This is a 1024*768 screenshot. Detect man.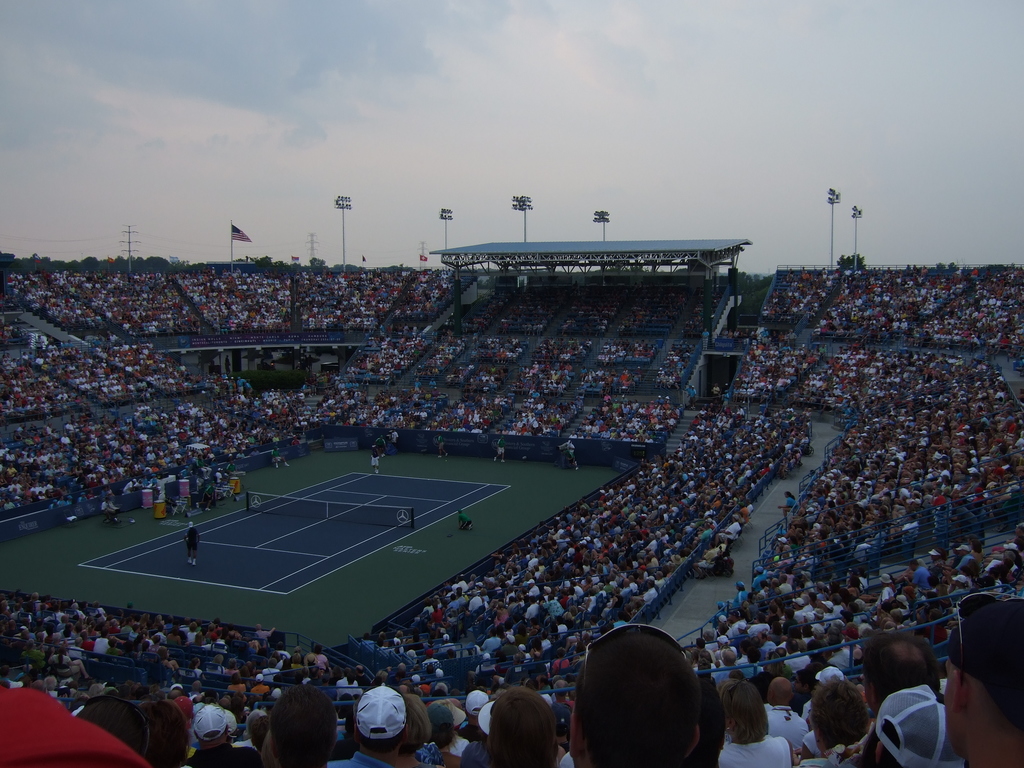
box(226, 459, 237, 474).
